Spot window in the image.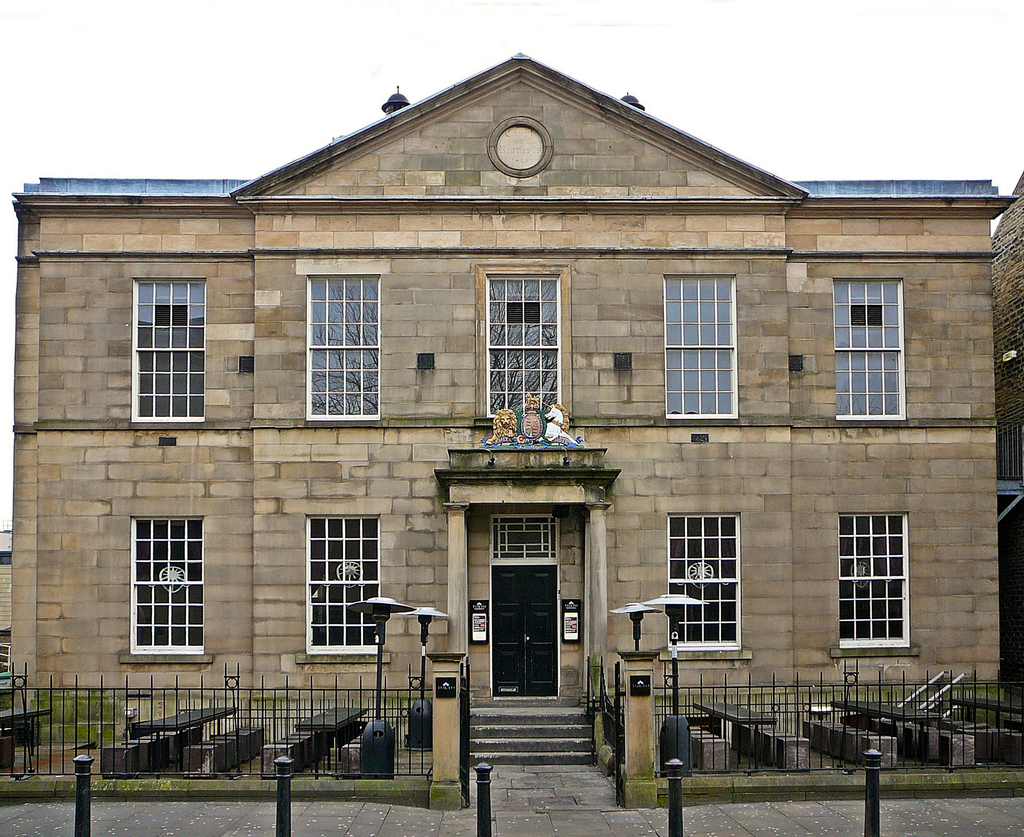
window found at 468 252 567 434.
